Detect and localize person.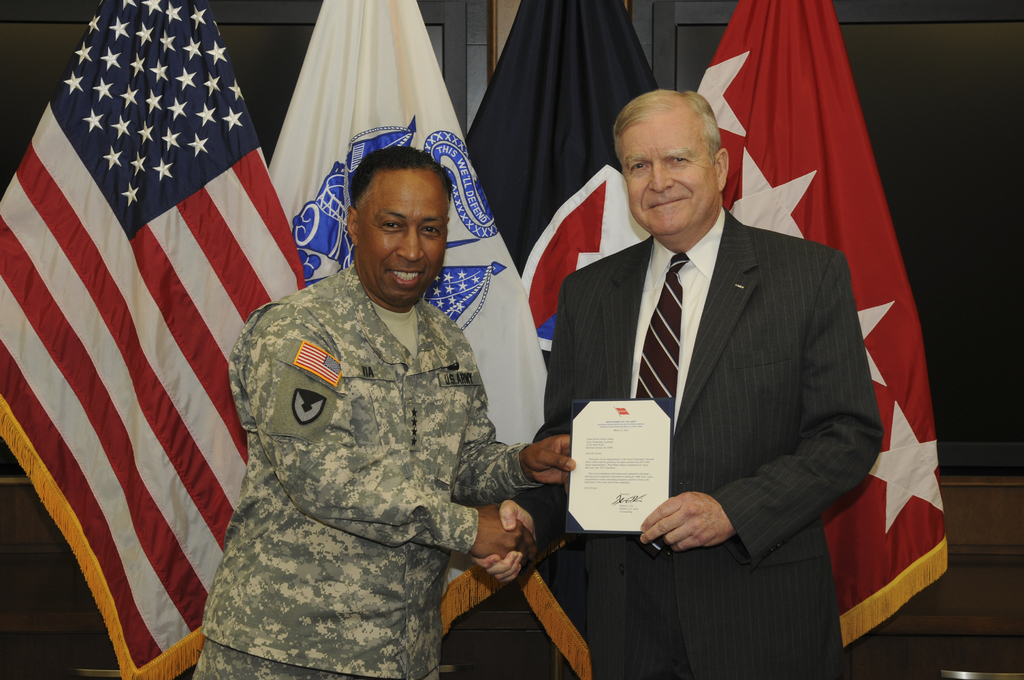
Localized at x1=189 y1=146 x2=574 y2=679.
